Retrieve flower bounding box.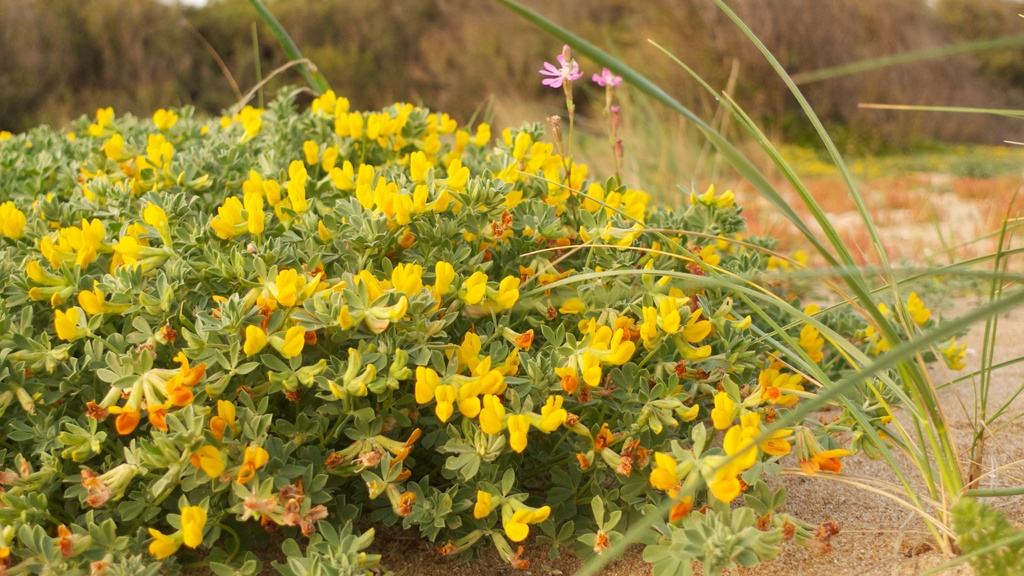
Bounding box: (left=591, top=67, right=625, bottom=84).
